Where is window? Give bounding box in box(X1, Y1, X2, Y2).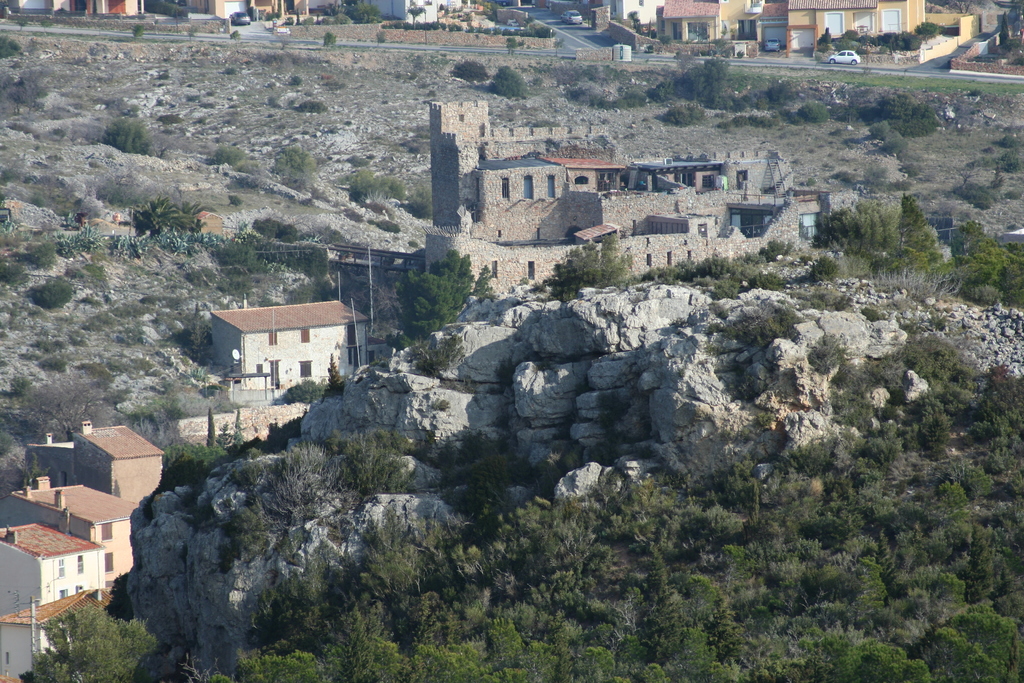
box(689, 26, 706, 41).
